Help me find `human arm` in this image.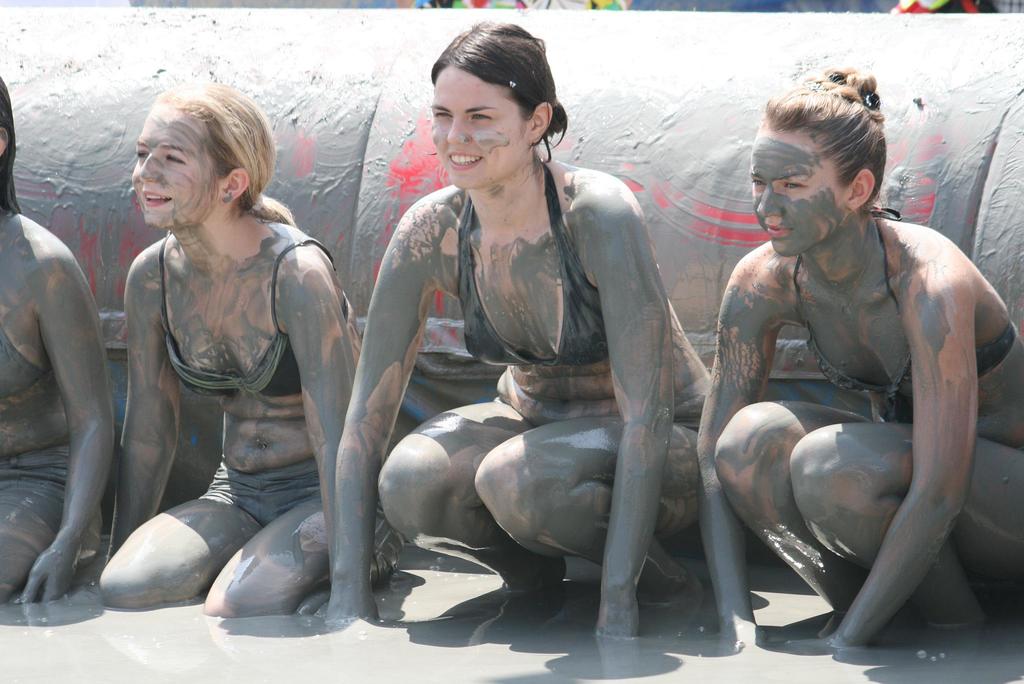
Found it: 99, 262, 180, 583.
